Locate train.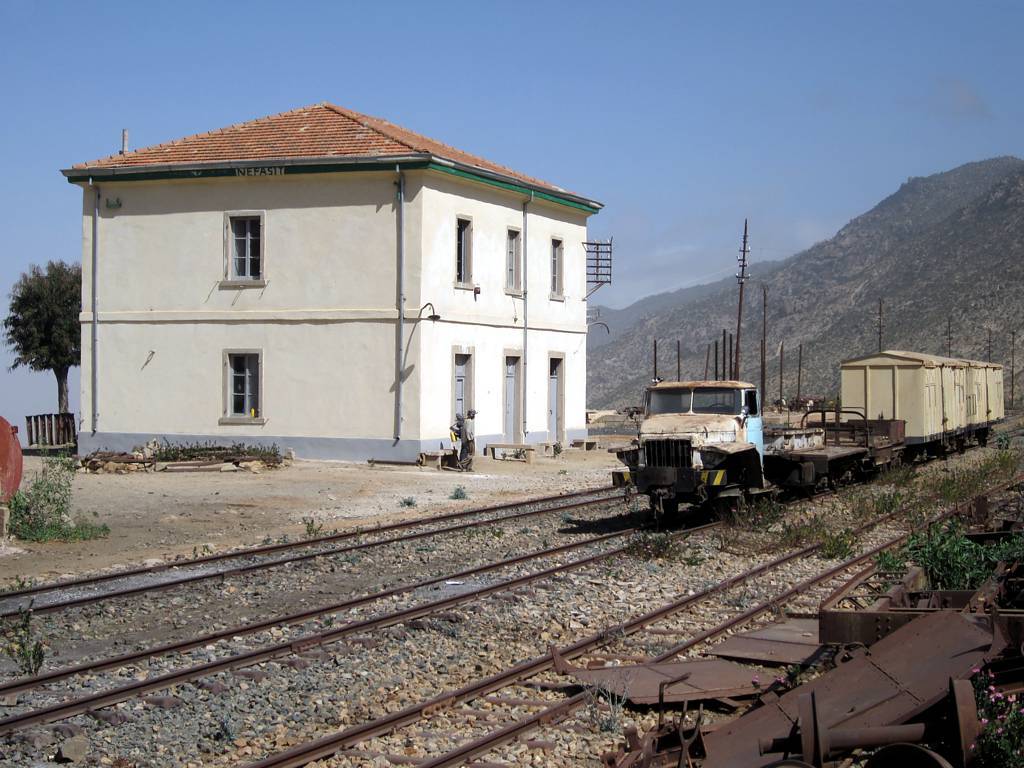
Bounding box: (x1=612, y1=348, x2=1005, y2=523).
